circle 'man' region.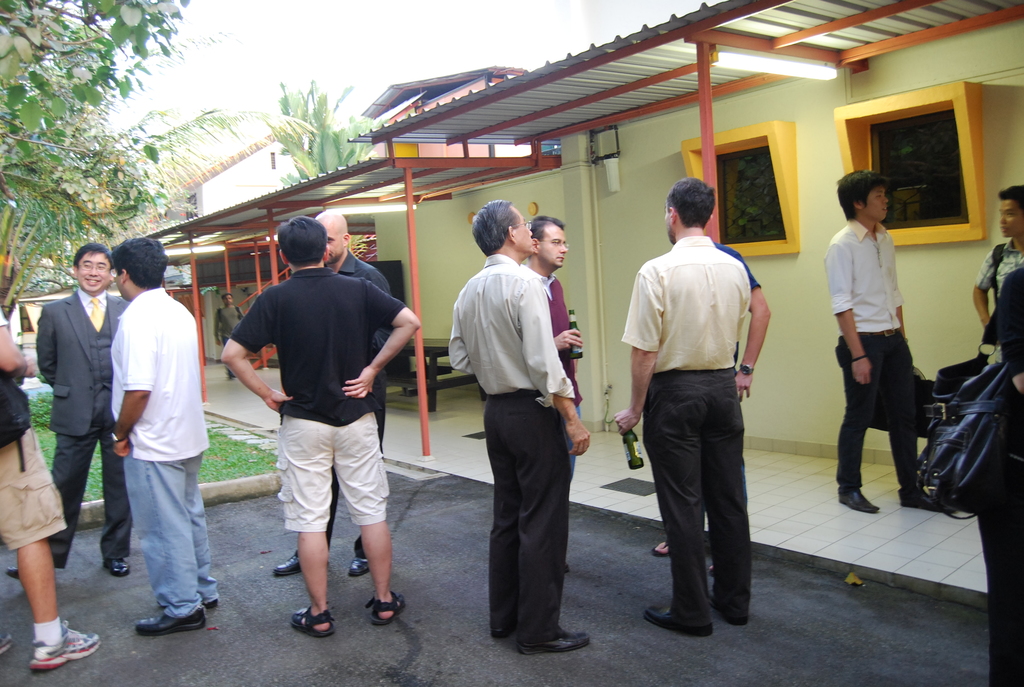
Region: BBox(448, 199, 593, 657).
